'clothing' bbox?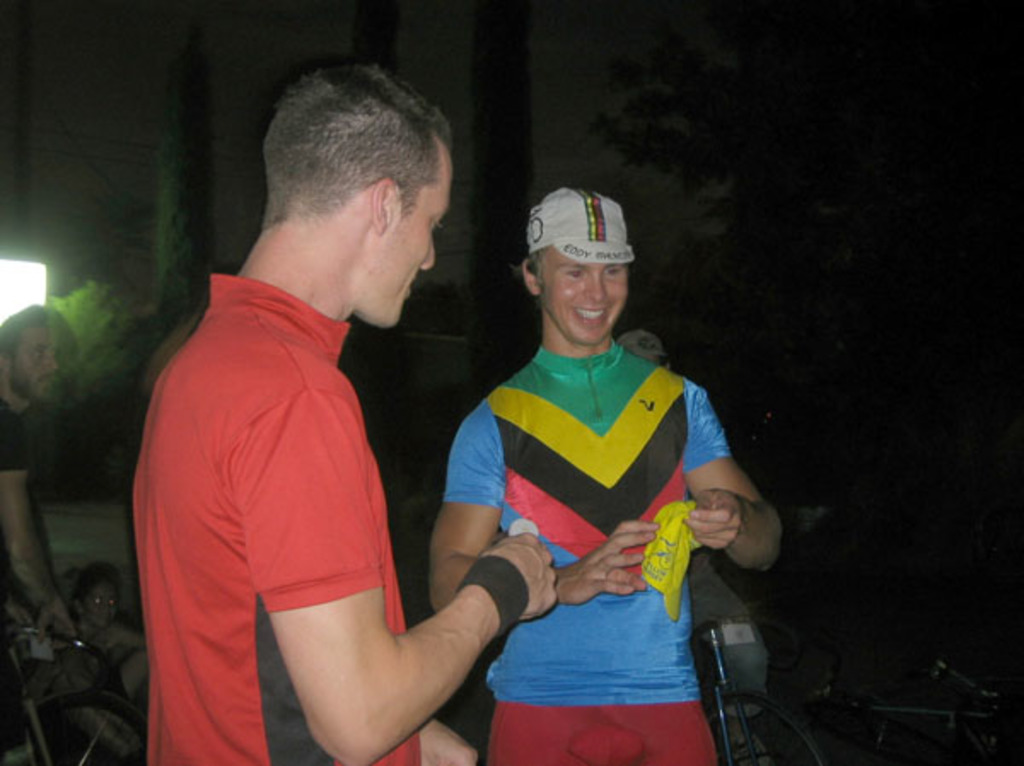
84, 662, 135, 713
